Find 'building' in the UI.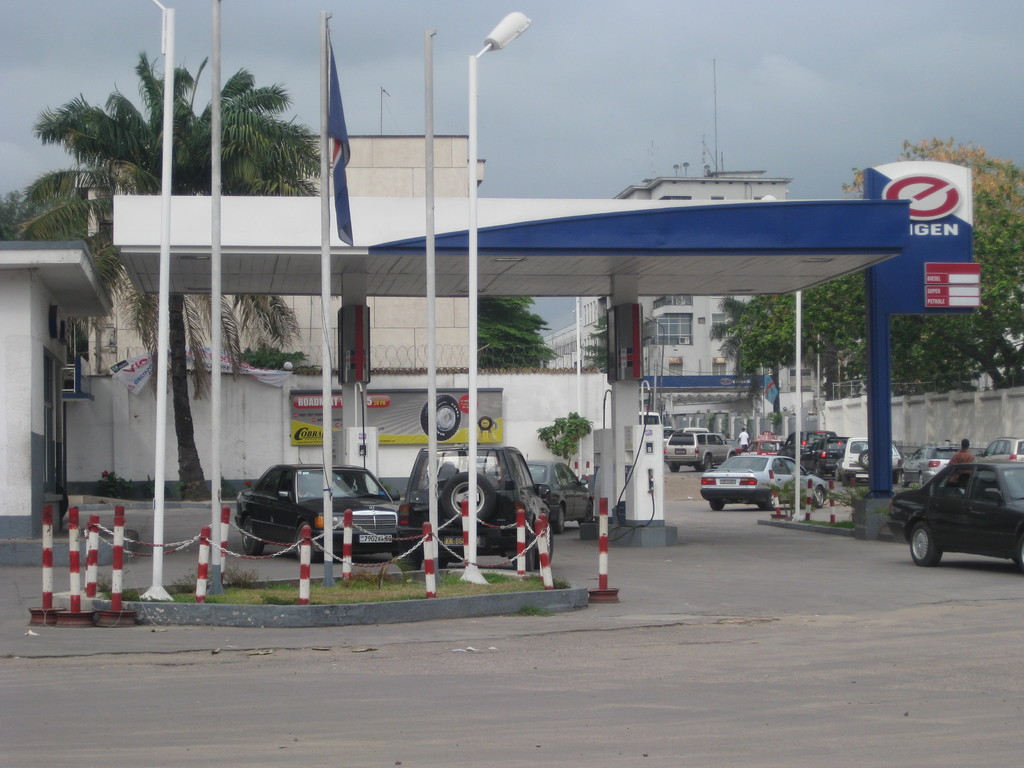
UI element at select_region(540, 296, 599, 368).
